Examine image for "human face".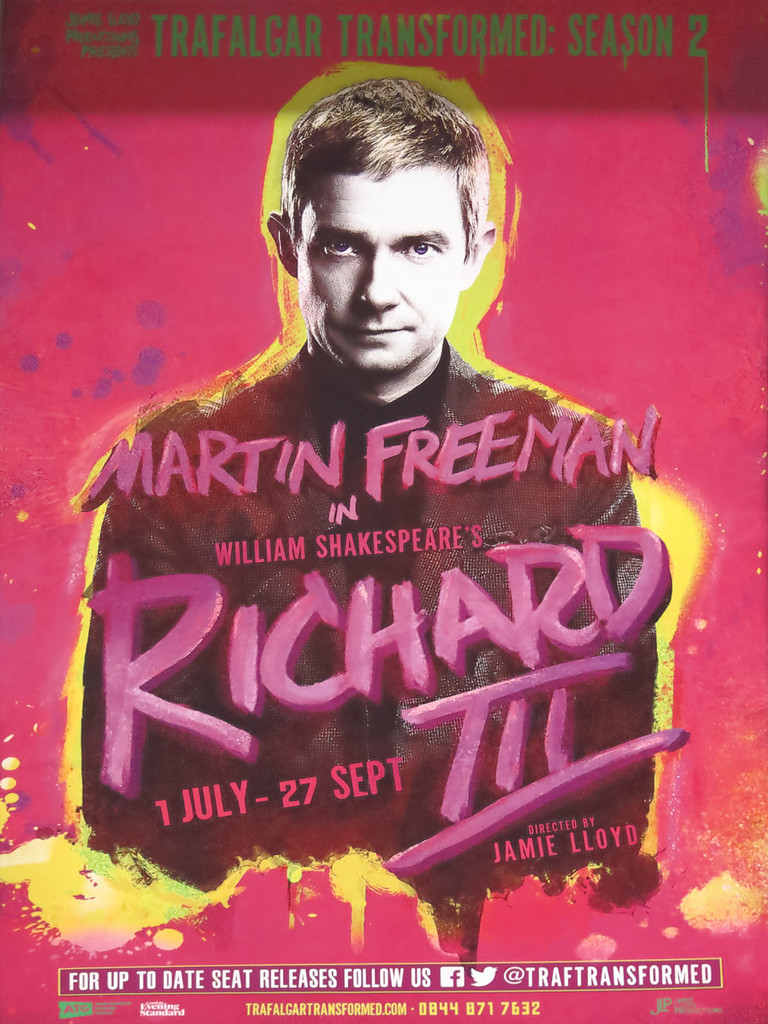
Examination result: [287, 161, 488, 377].
